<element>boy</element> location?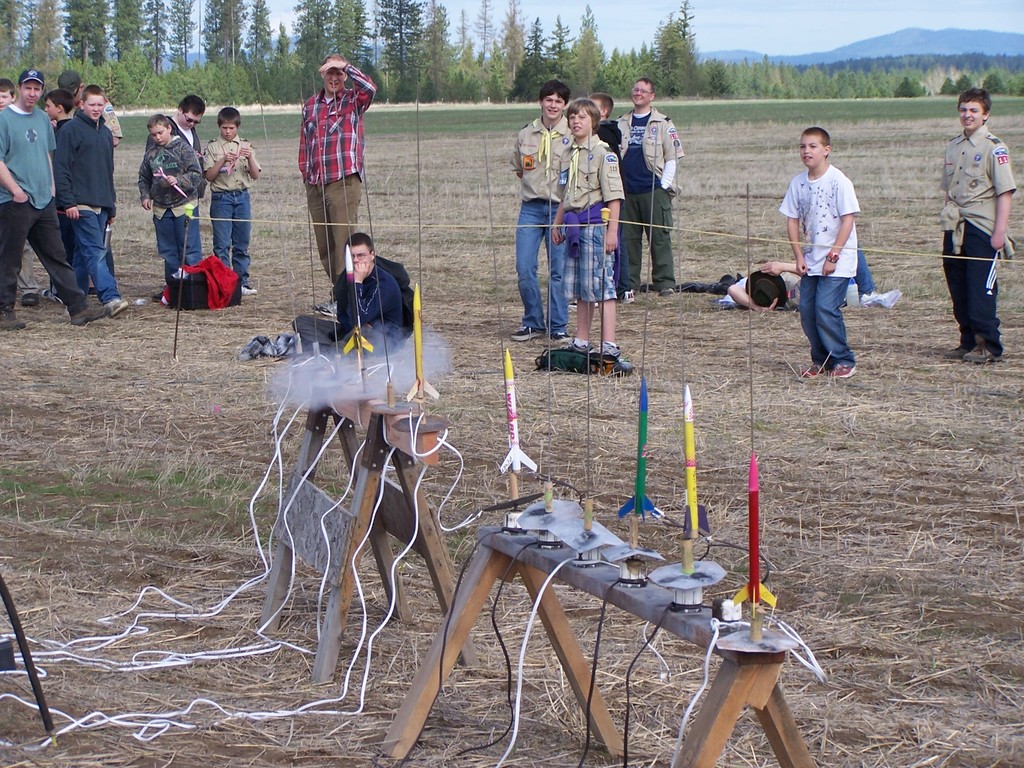
region(506, 82, 571, 341)
